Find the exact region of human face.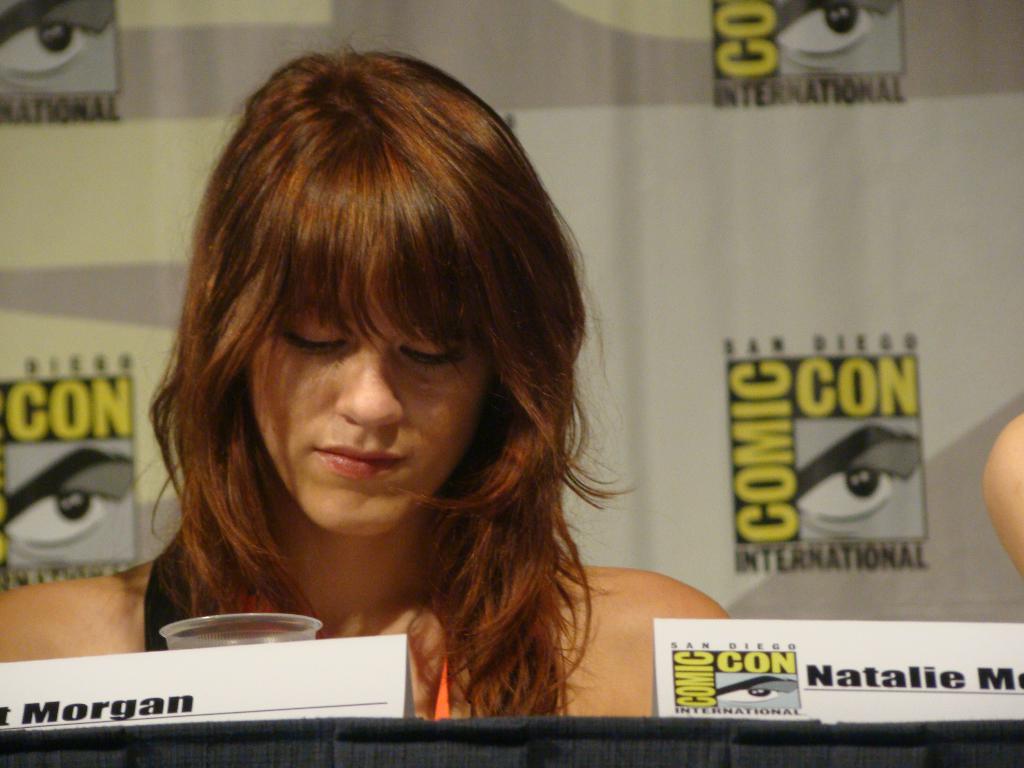
Exact region: [0,0,114,94].
